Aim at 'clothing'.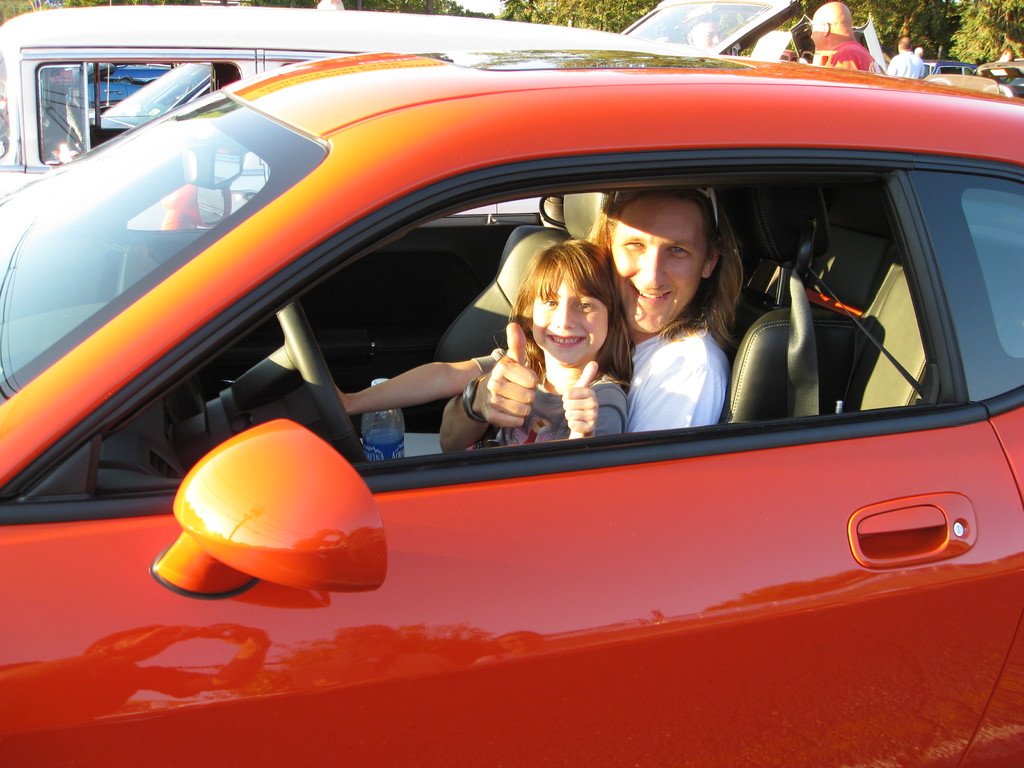
Aimed at [left=618, top=285, right=756, bottom=446].
